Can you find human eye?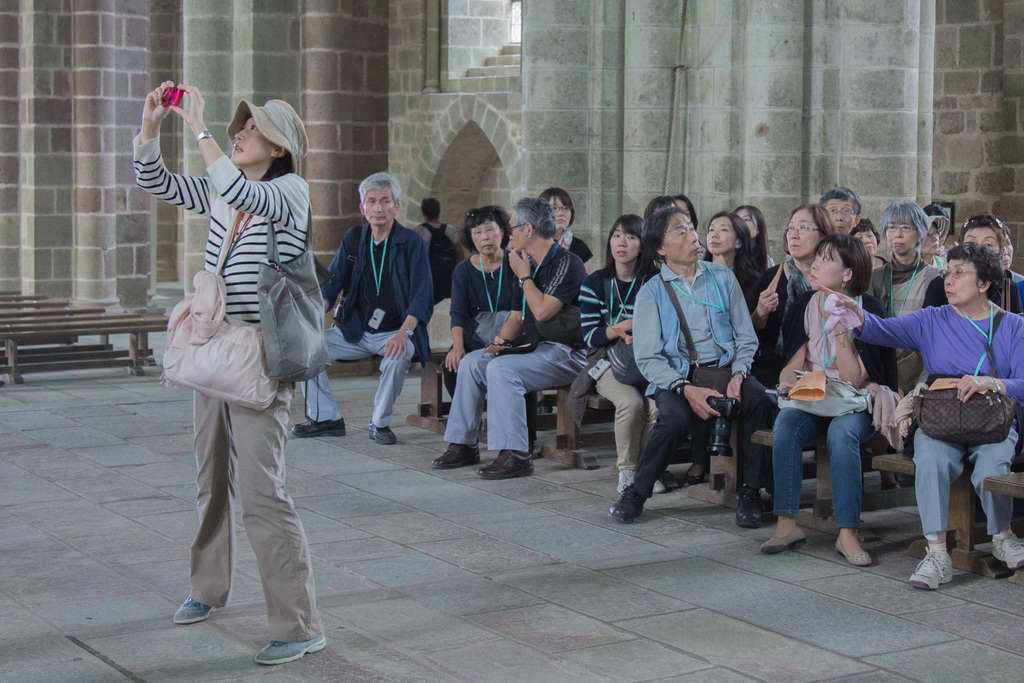
Yes, bounding box: bbox=[831, 207, 837, 215].
